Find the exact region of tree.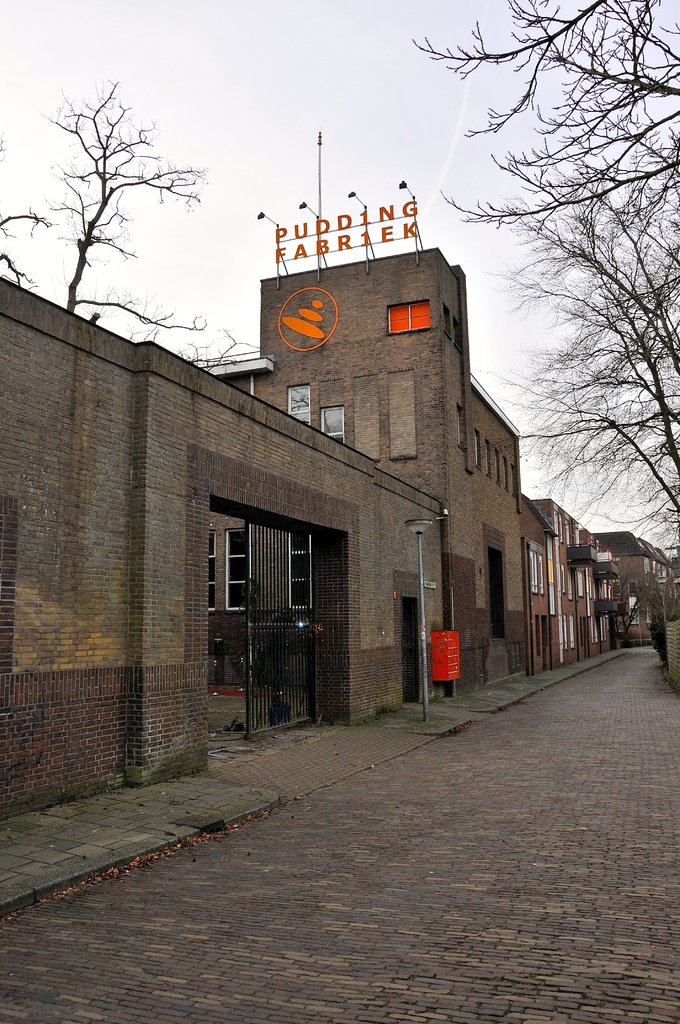
Exact region: <region>50, 73, 204, 335</region>.
